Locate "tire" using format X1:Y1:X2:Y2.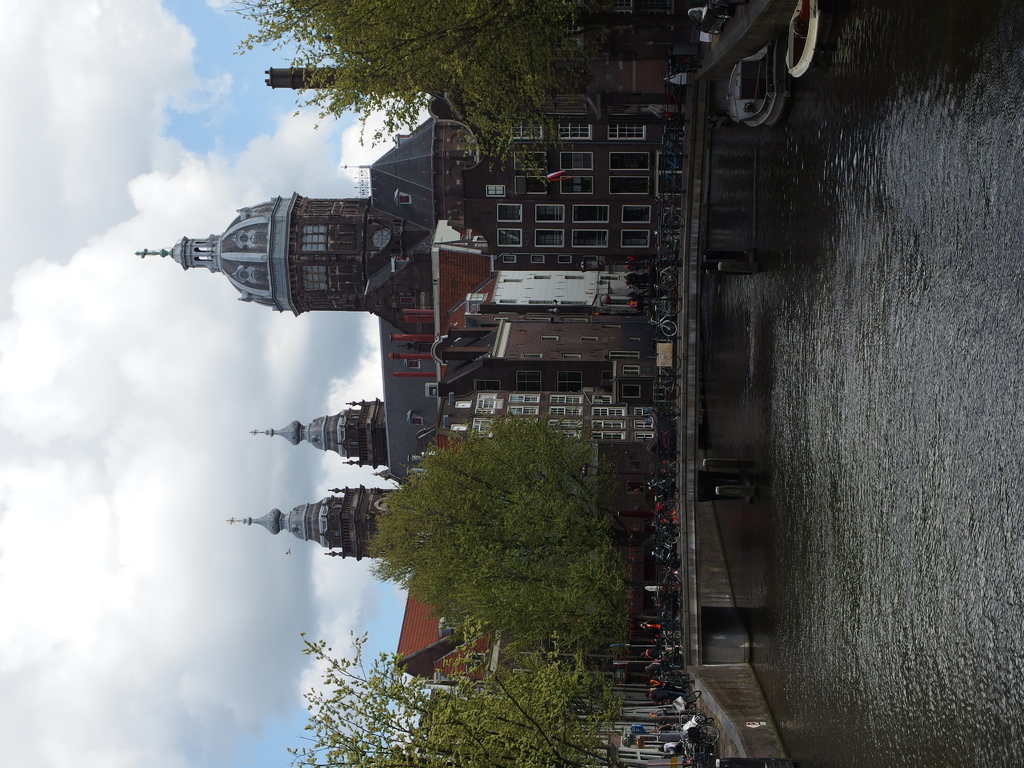
665:611:682:624.
